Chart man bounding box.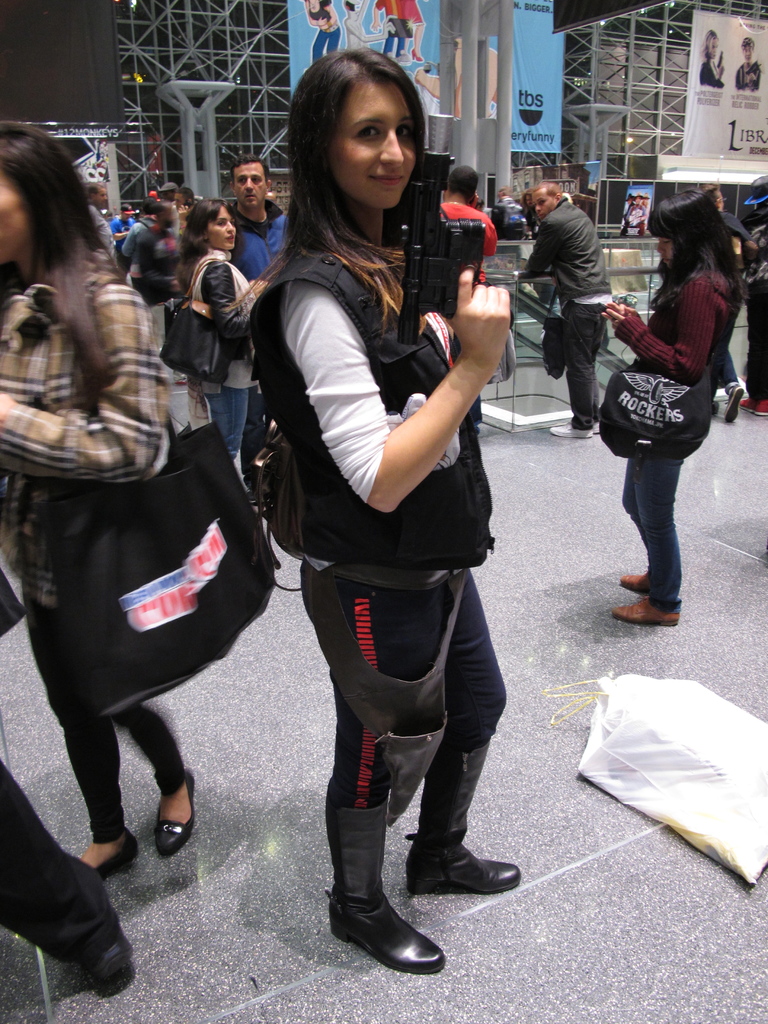
Charted: pyautogui.locateOnScreen(90, 184, 108, 257).
